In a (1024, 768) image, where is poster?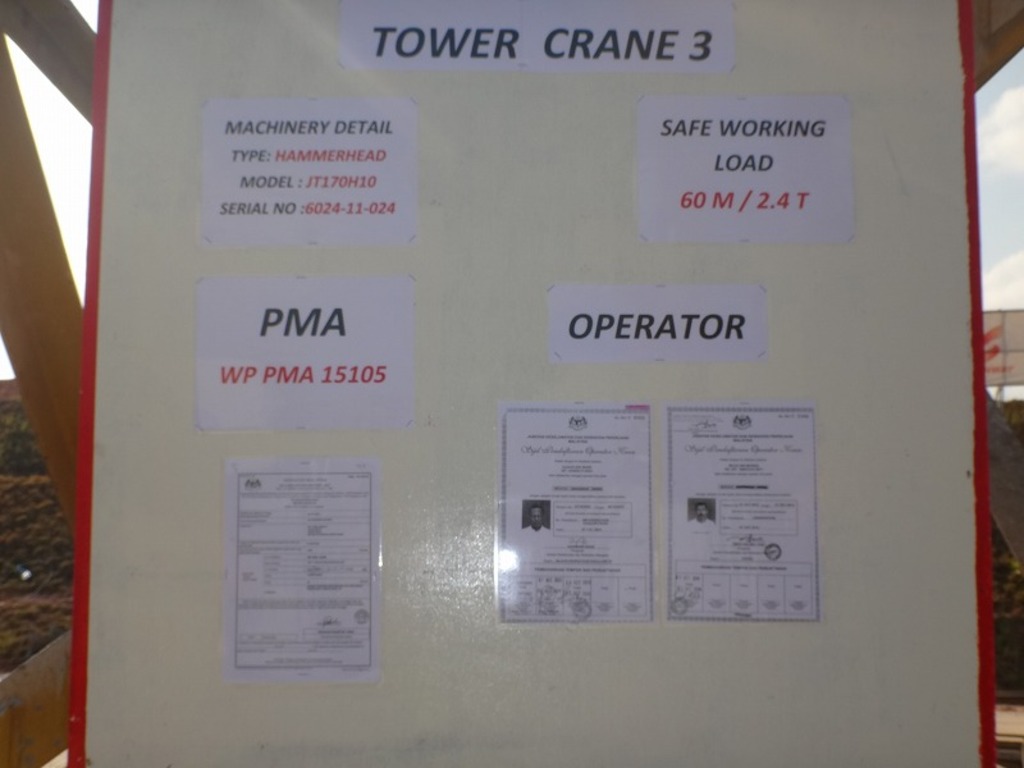
<box>662,404,823,623</box>.
